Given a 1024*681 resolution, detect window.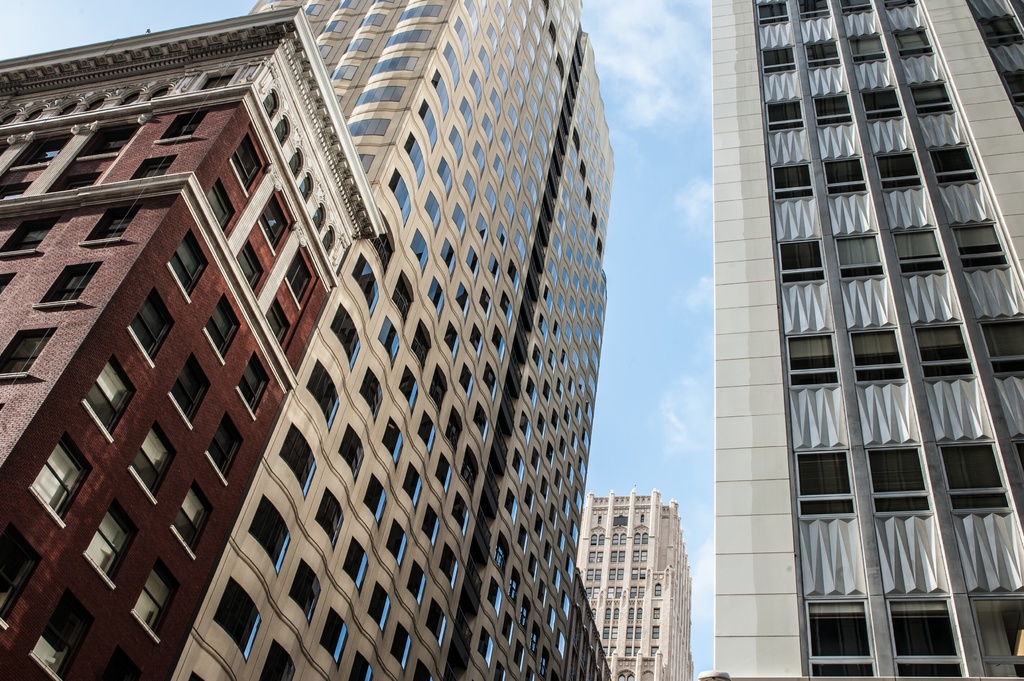
0/265/25/303.
